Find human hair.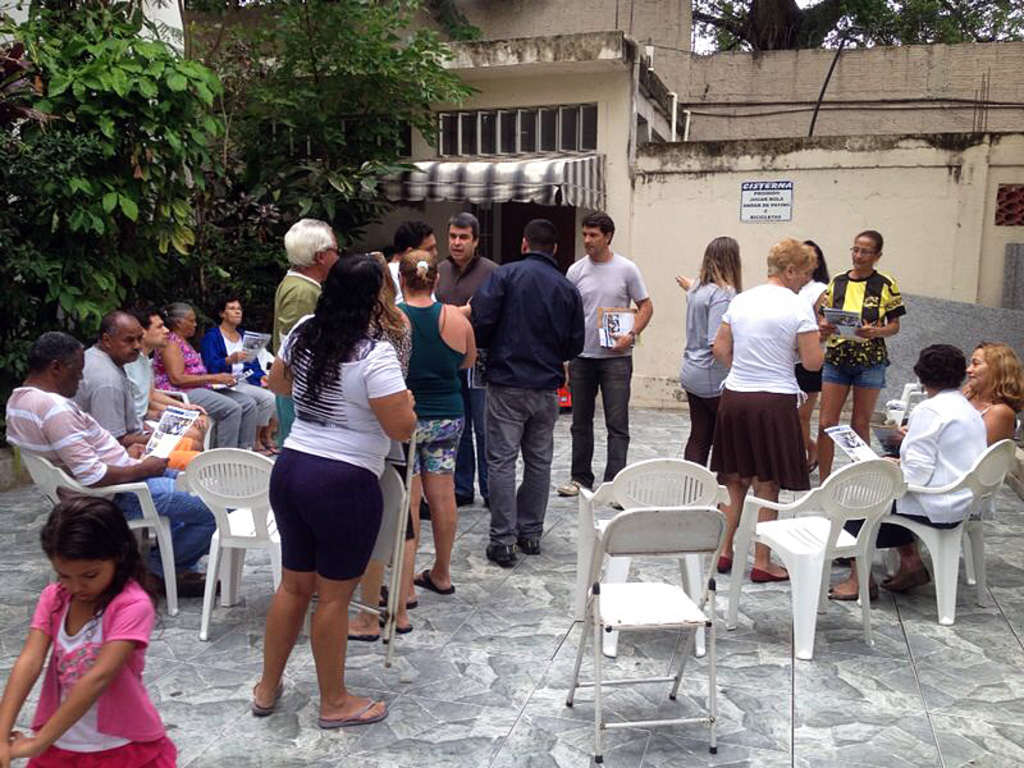
[left=806, top=237, right=832, bottom=284].
